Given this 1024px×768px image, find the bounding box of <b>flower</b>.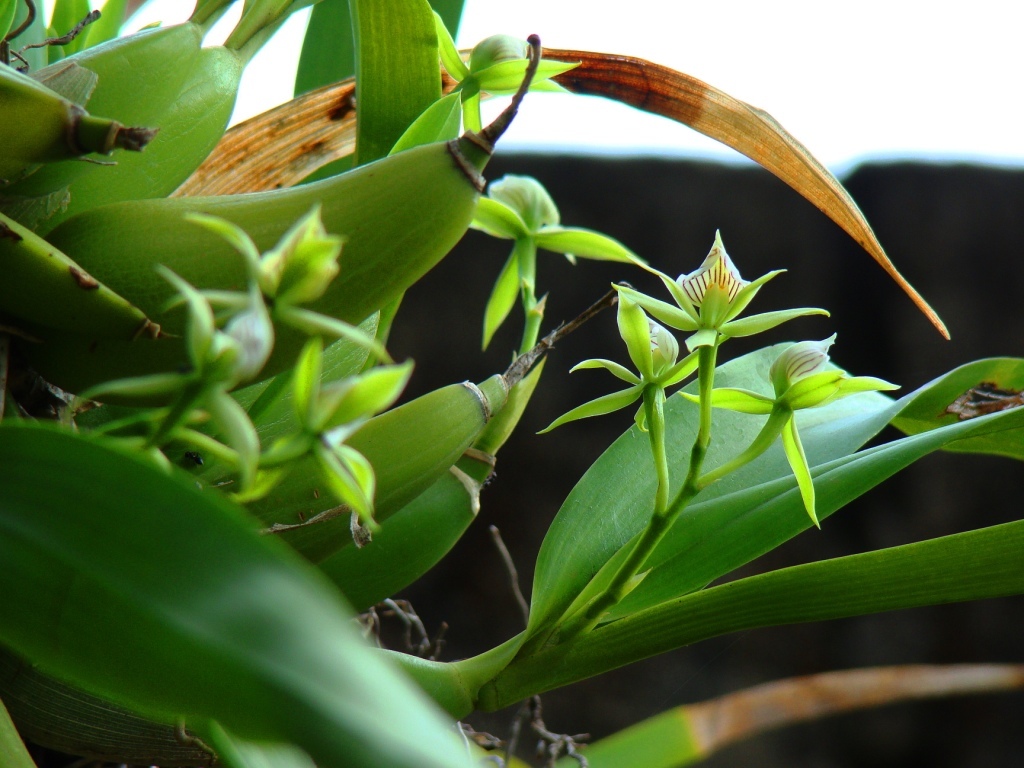
(left=252, top=333, right=406, bottom=538).
